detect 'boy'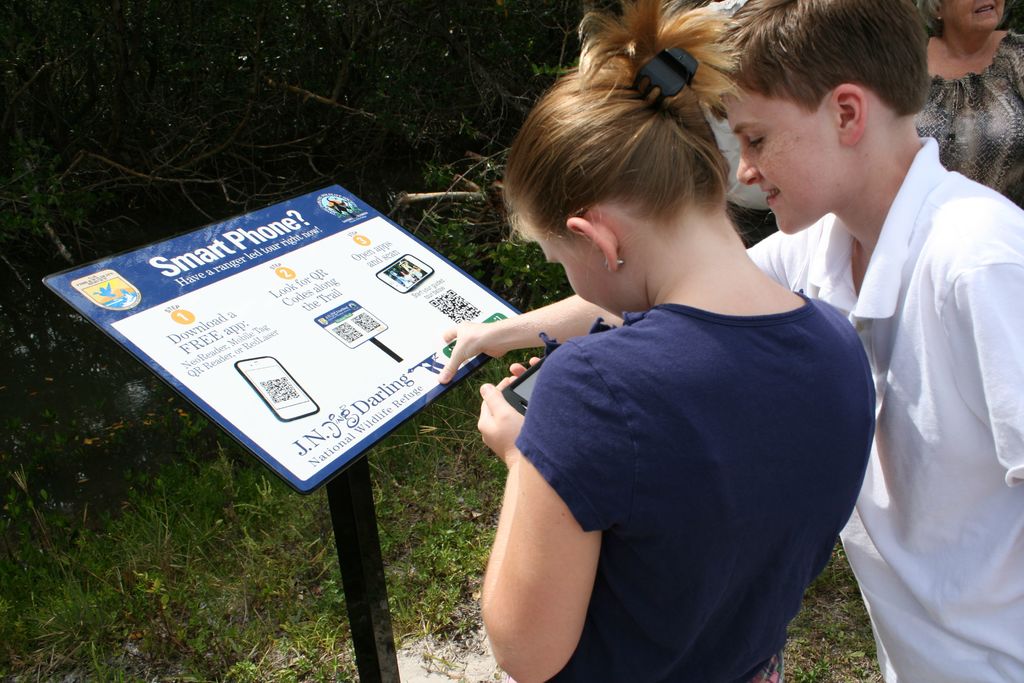
pyautogui.locateOnScreen(435, 0, 1023, 682)
